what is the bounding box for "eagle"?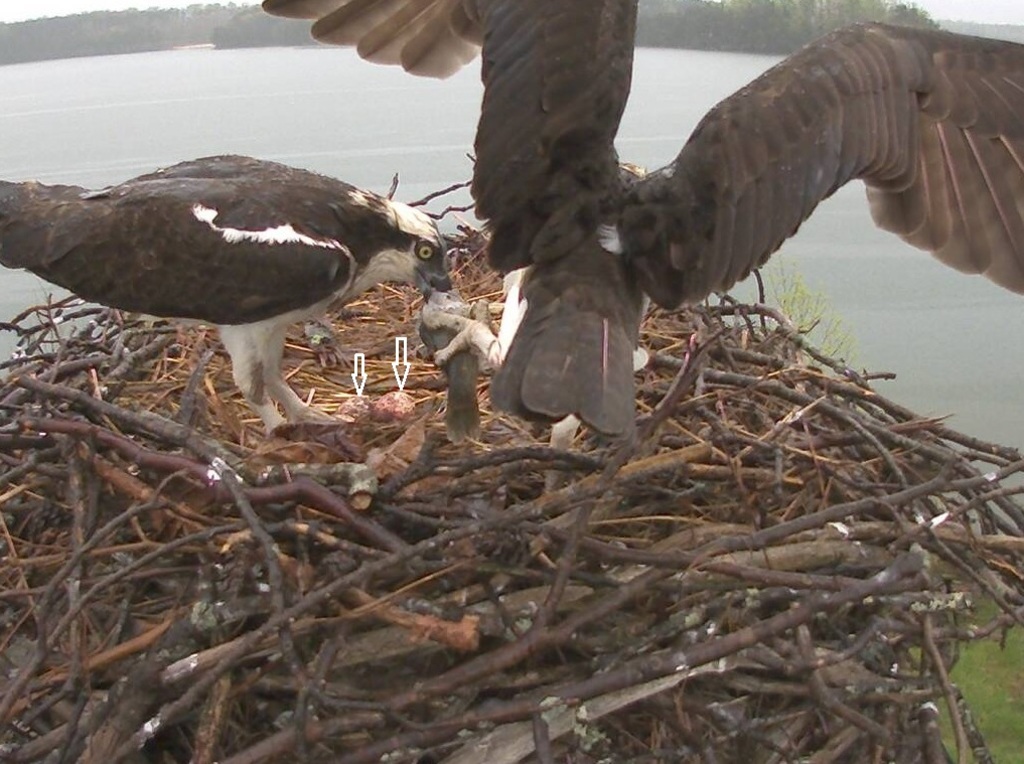
rect(252, 0, 1023, 504).
